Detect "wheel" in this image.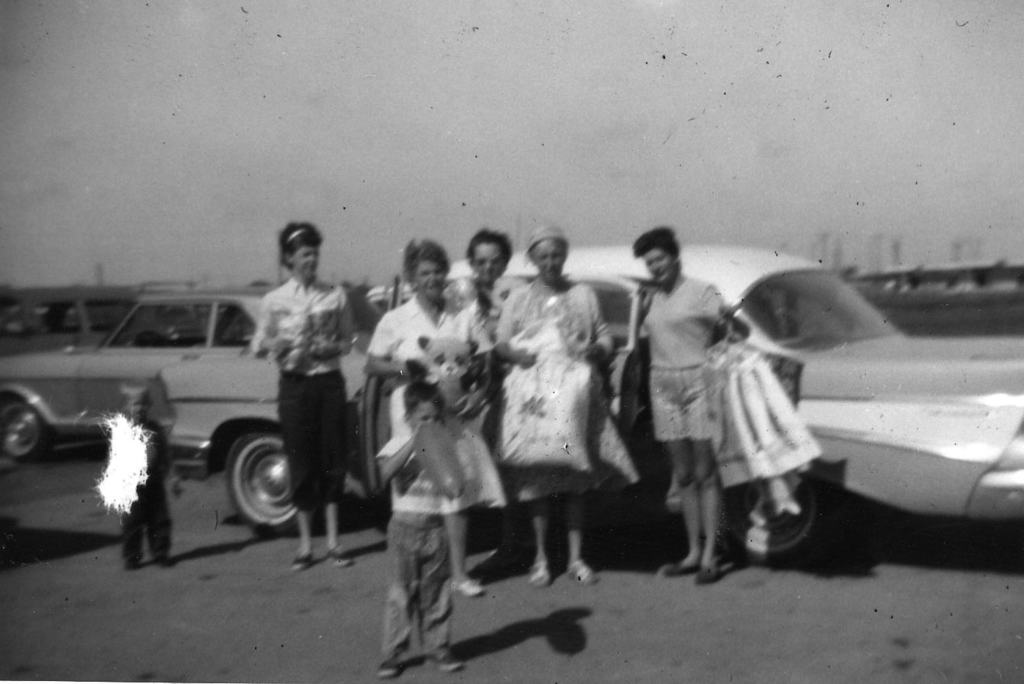
Detection: [0, 397, 56, 462].
